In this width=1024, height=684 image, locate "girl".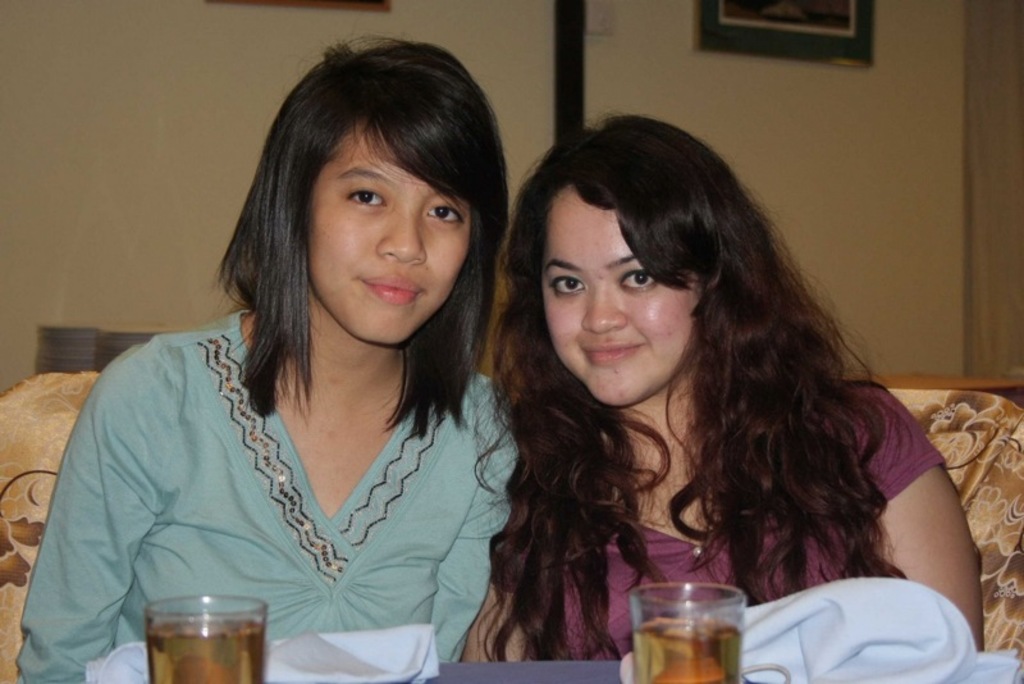
Bounding box: {"x1": 15, "y1": 23, "x2": 516, "y2": 683}.
